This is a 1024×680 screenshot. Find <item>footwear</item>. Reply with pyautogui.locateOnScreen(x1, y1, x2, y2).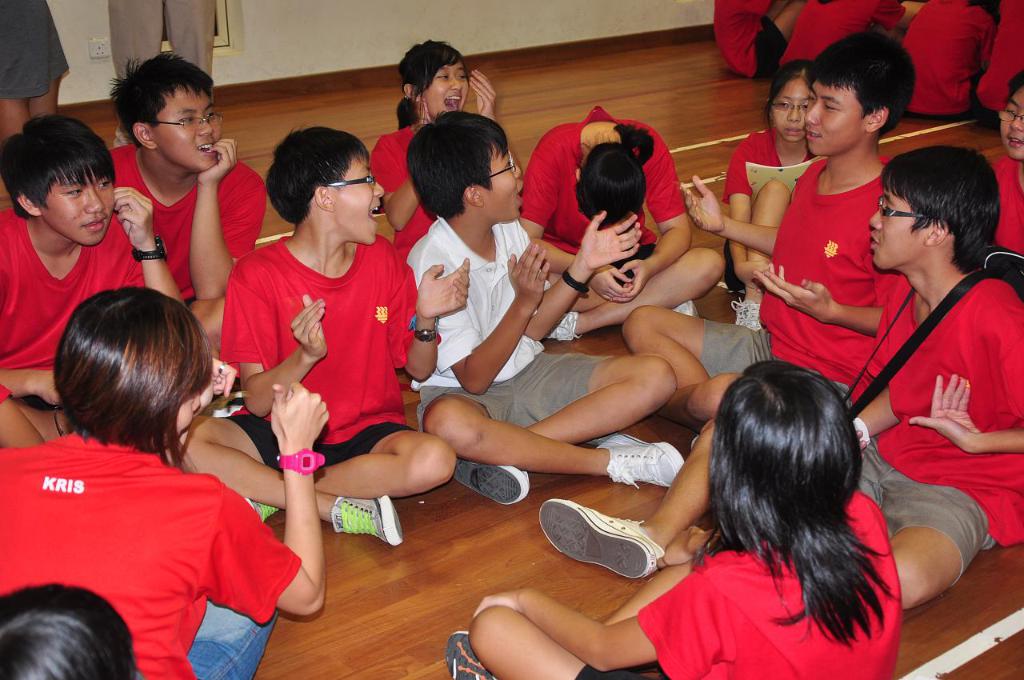
pyautogui.locateOnScreen(455, 457, 537, 505).
